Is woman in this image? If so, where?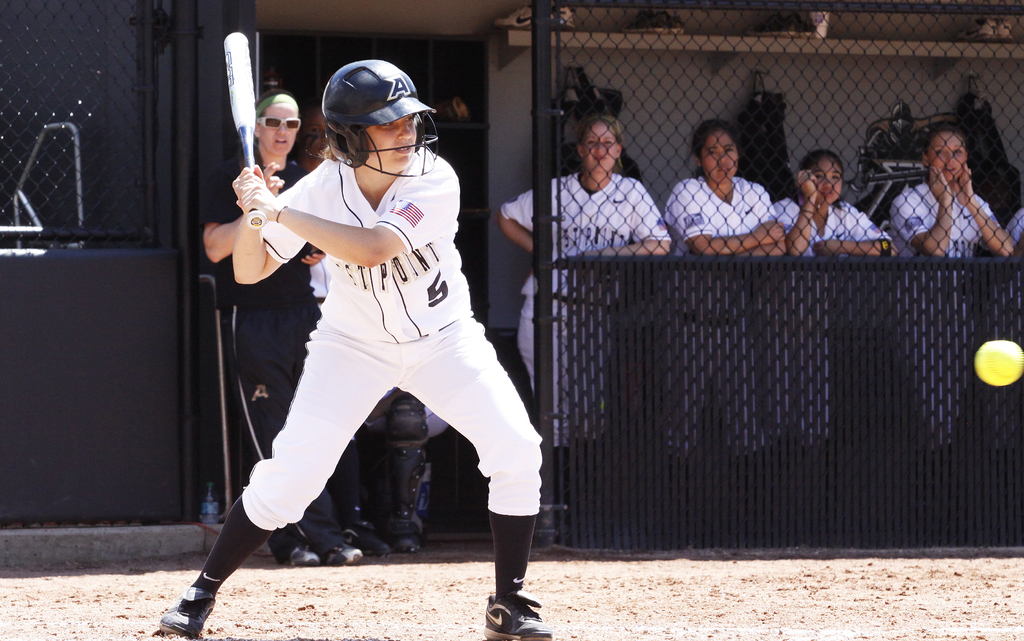
Yes, at pyautogui.locateOnScreen(649, 116, 788, 514).
